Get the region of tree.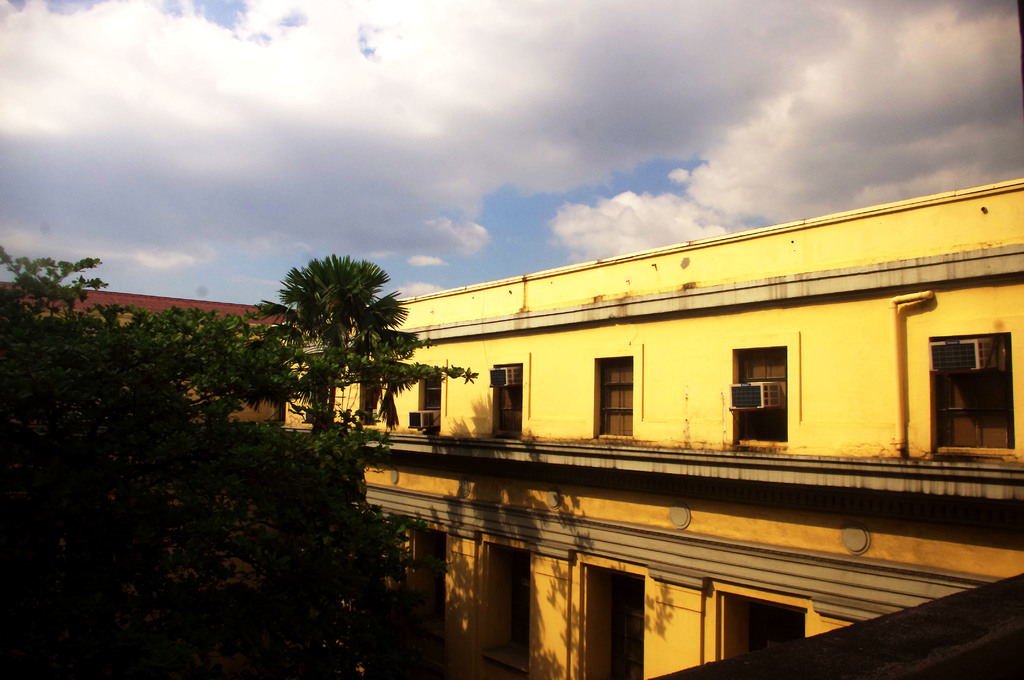
box=[0, 247, 422, 679].
